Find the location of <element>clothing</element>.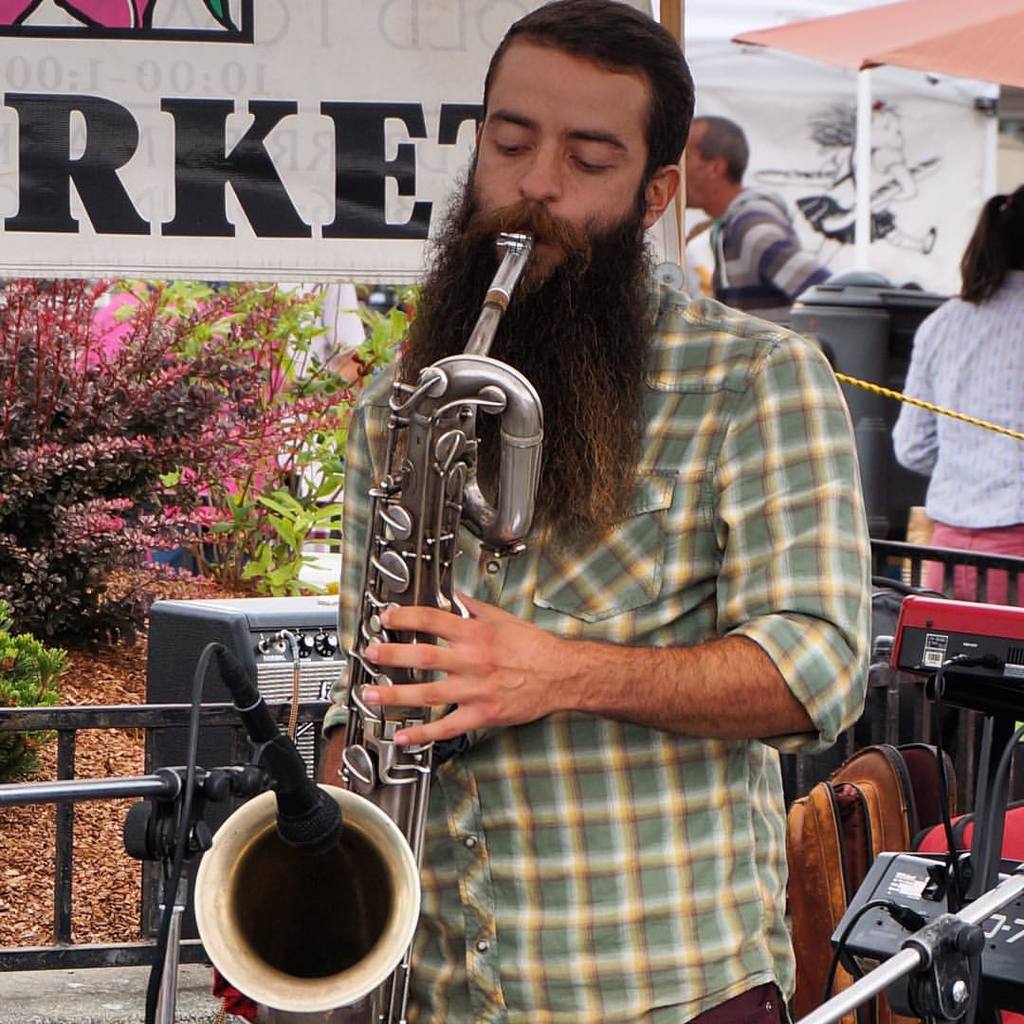
Location: bbox=[322, 269, 875, 1023].
